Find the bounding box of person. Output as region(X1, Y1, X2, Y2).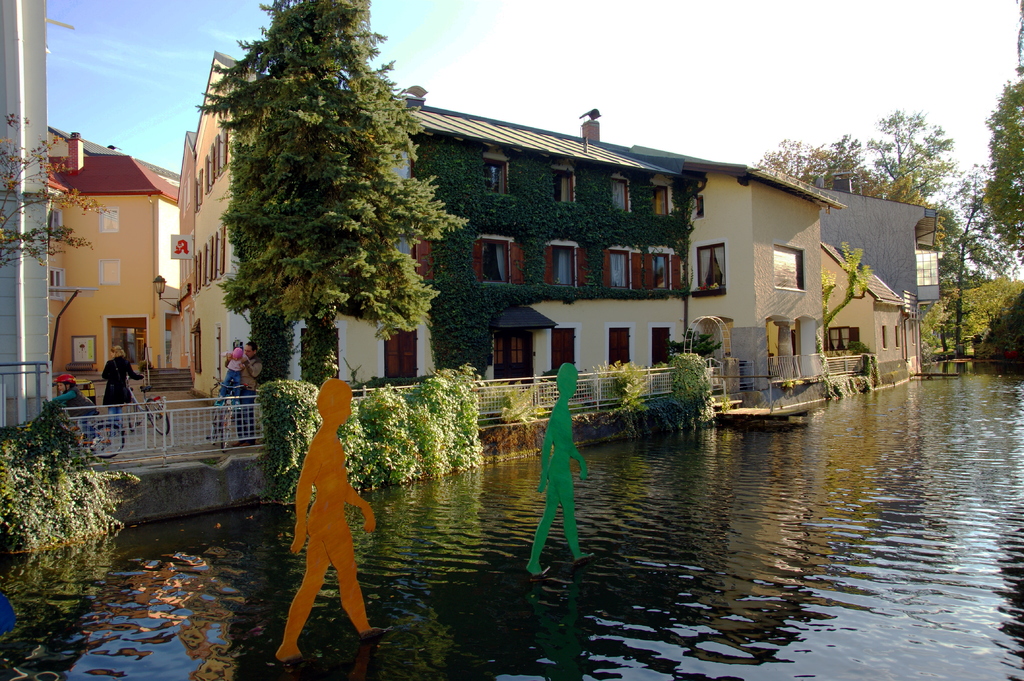
region(241, 347, 261, 437).
